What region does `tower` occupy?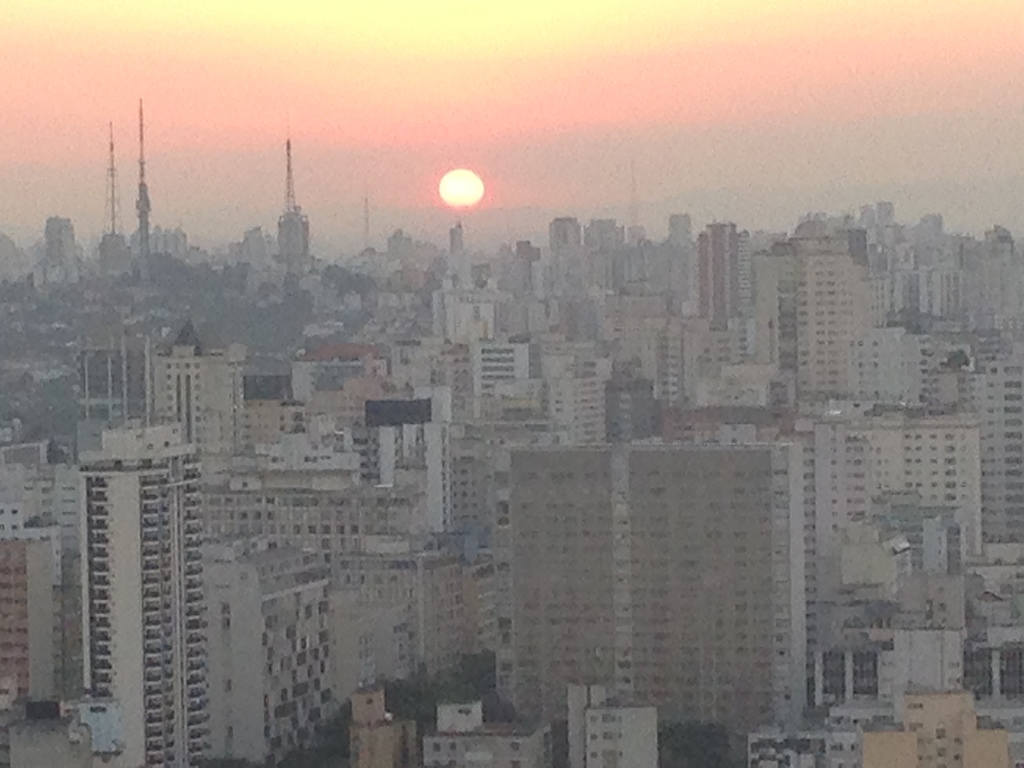
rect(366, 395, 428, 502).
